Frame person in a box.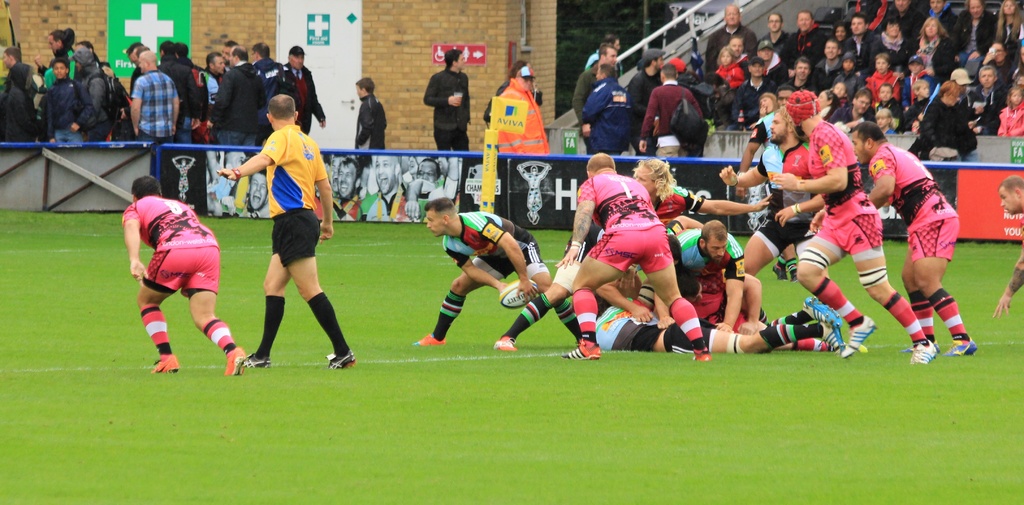
bbox=[493, 64, 551, 152].
